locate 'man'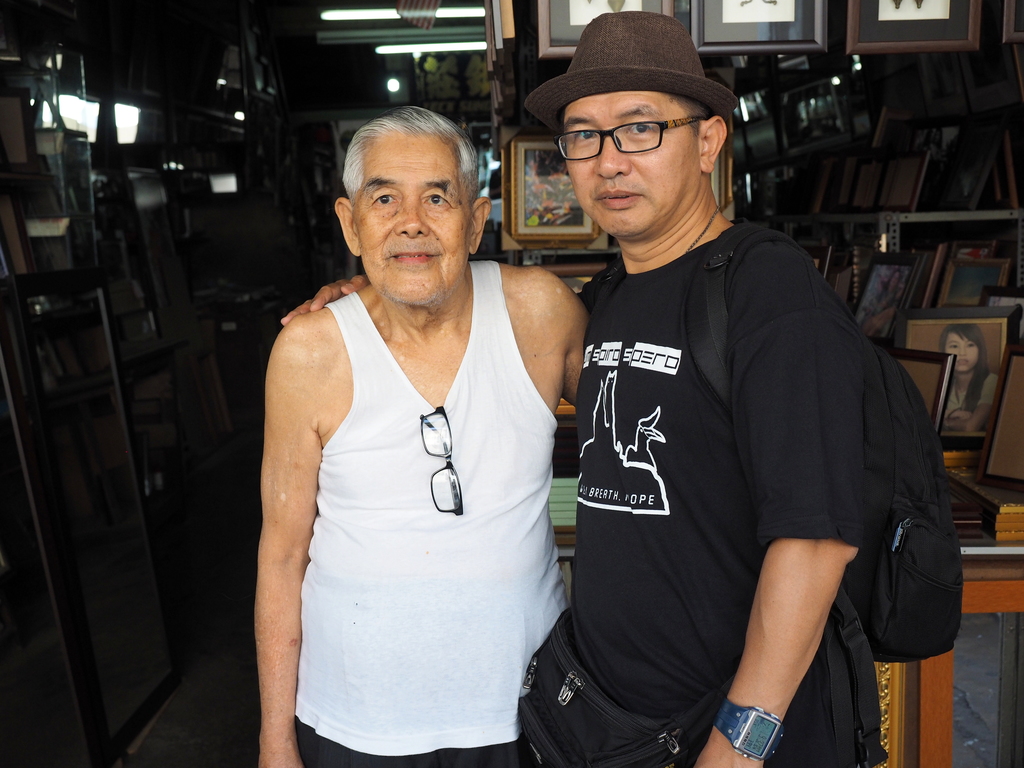
l=277, t=13, r=882, b=767
